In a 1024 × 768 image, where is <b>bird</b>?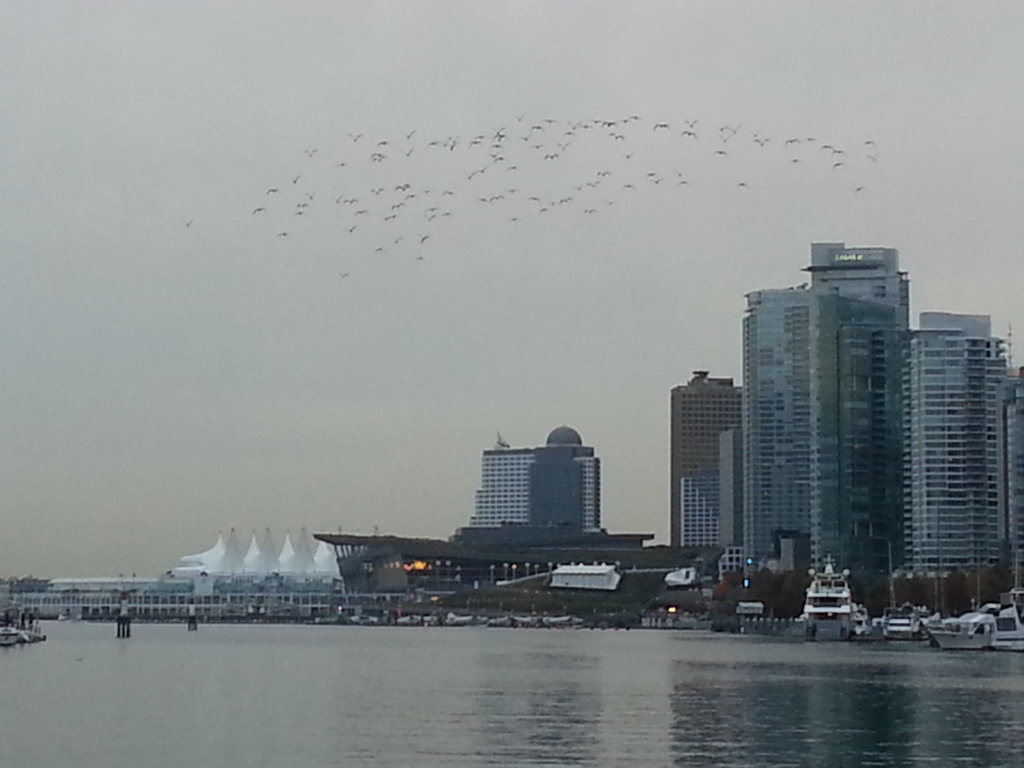
region(822, 143, 836, 156).
